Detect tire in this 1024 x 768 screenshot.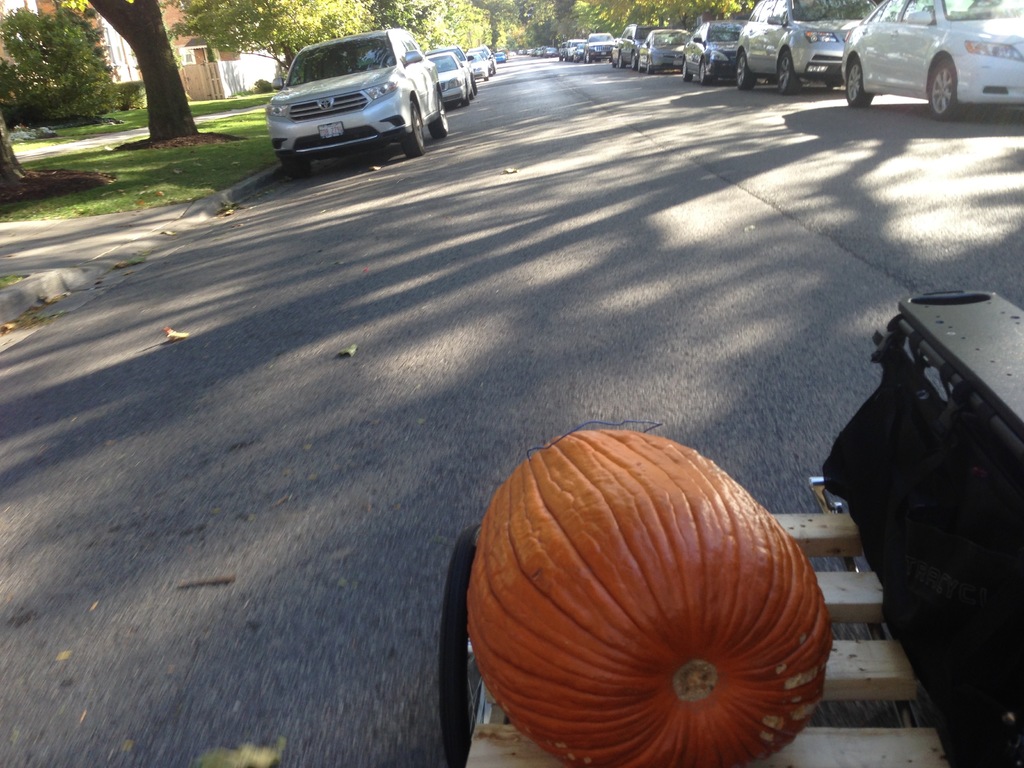
Detection: 648:61:656:74.
